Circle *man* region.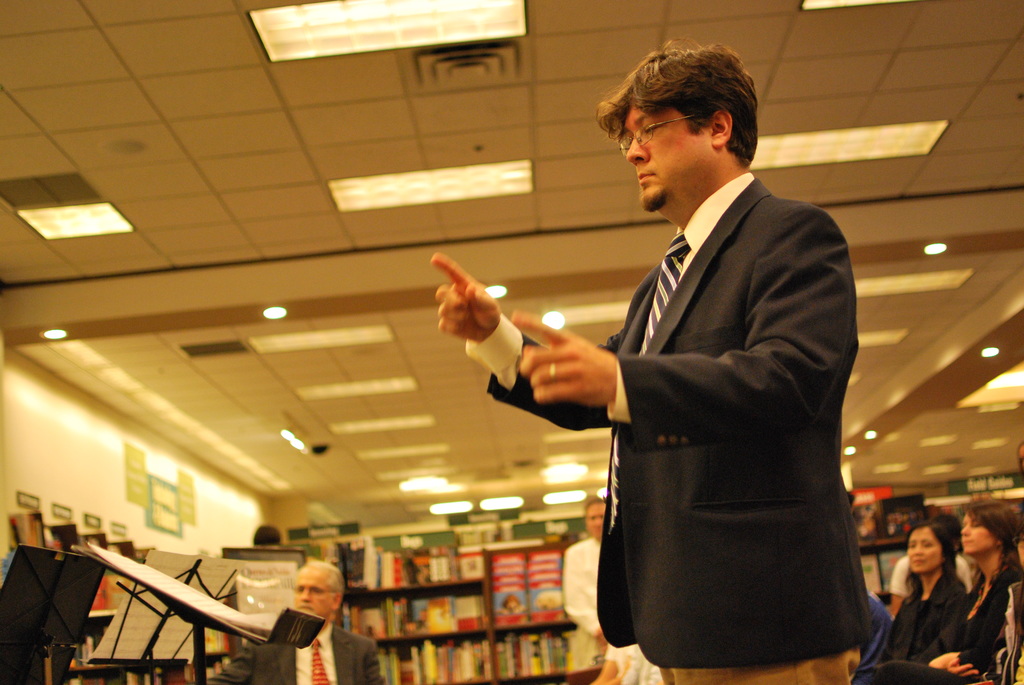
Region: [554,500,605,682].
